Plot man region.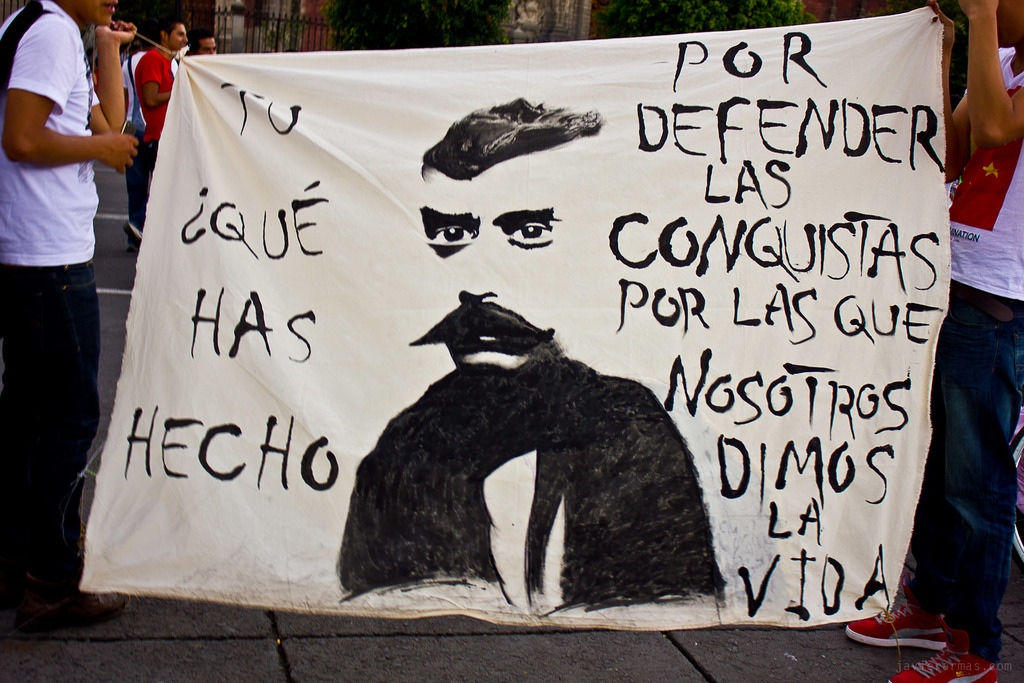
Plotted at Rect(194, 31, 215, 54).
